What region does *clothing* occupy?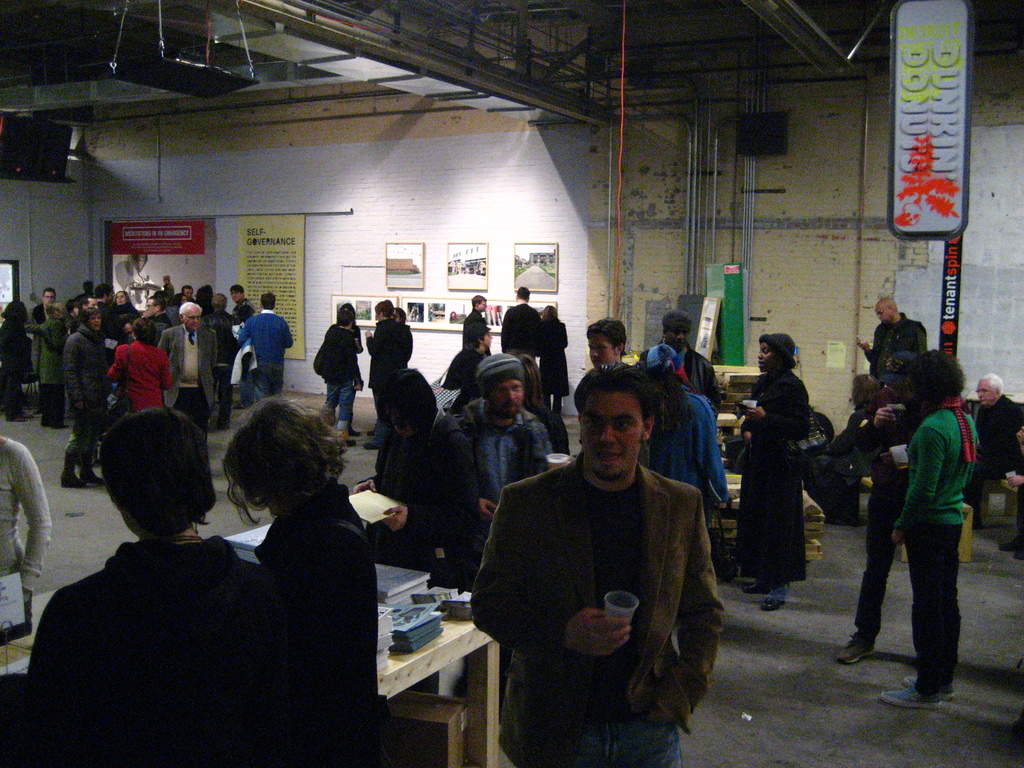
bbox=[360, 403, 481, 595].
